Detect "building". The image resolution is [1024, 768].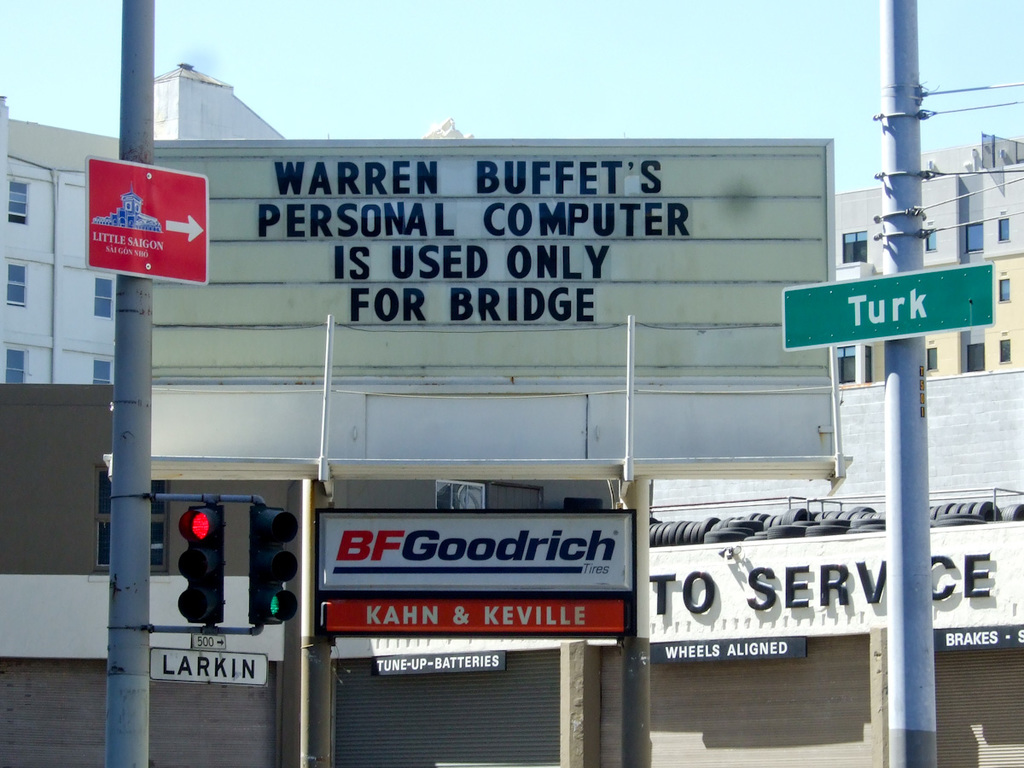
Rect(0, 63, 288, 393).
